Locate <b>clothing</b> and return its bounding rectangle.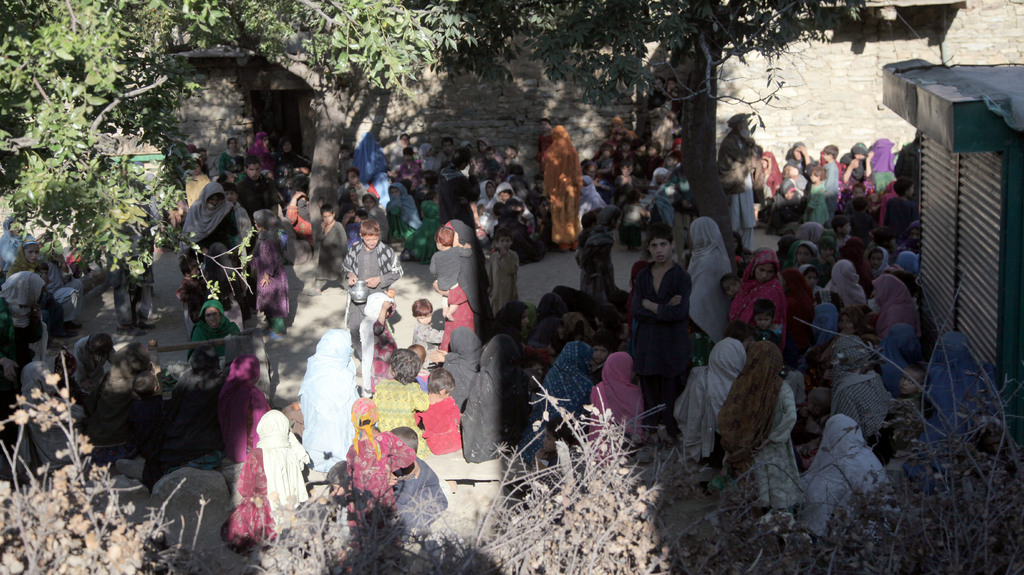
region(186, 301, 244, 363).
